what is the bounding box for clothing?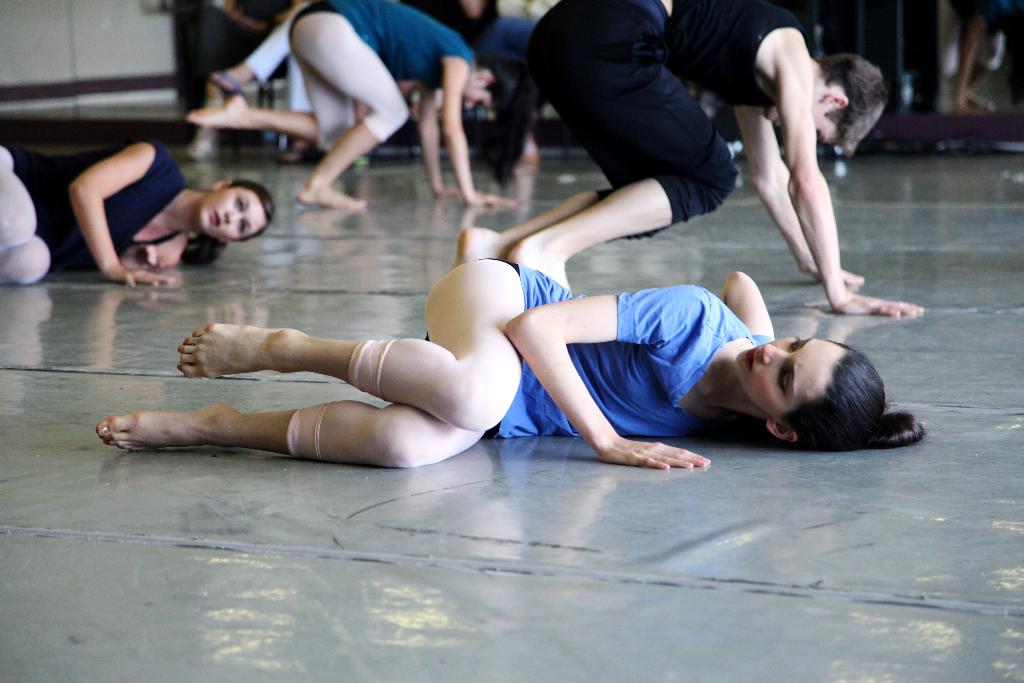
[left=566, top=239, right=779, bottom=440].
